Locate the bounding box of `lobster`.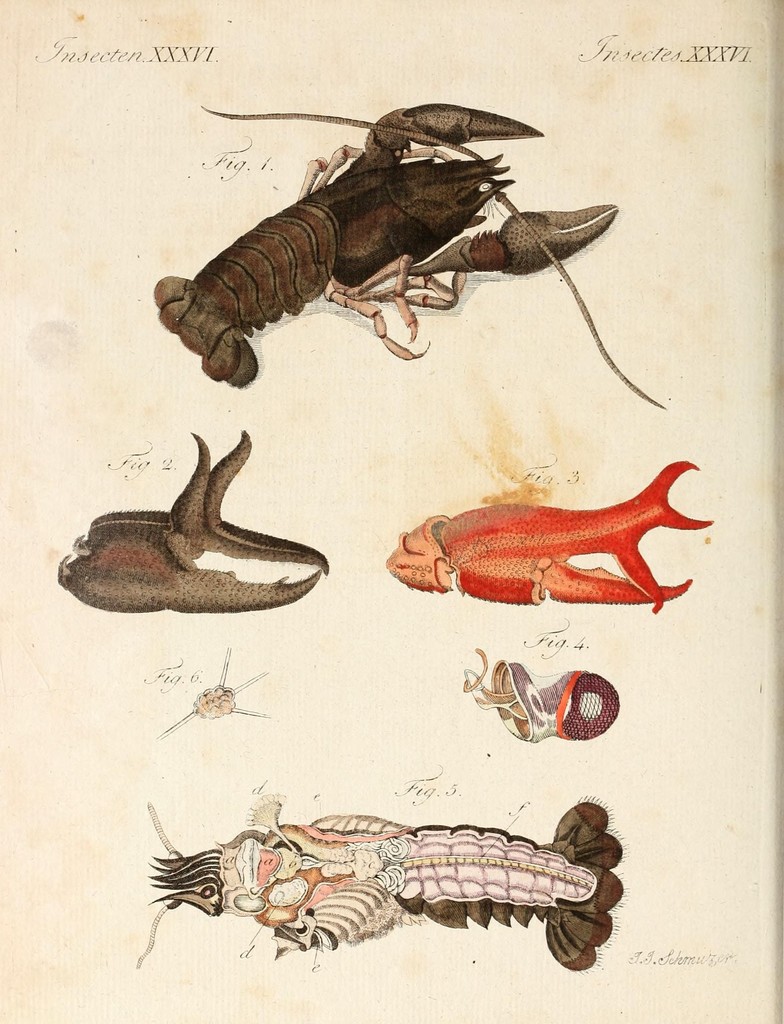
Bounding box: x1=154, y1=53, x2=646, y2=397.
